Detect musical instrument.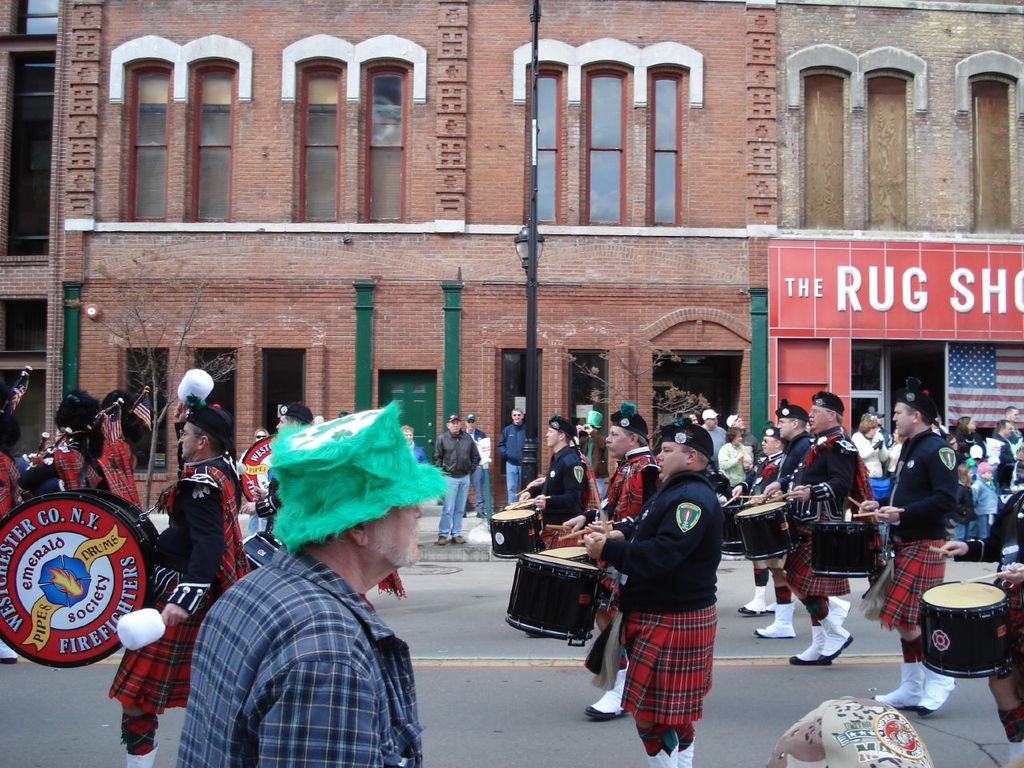
Detected at [left=722, top=489, right=741, bottom=510].
